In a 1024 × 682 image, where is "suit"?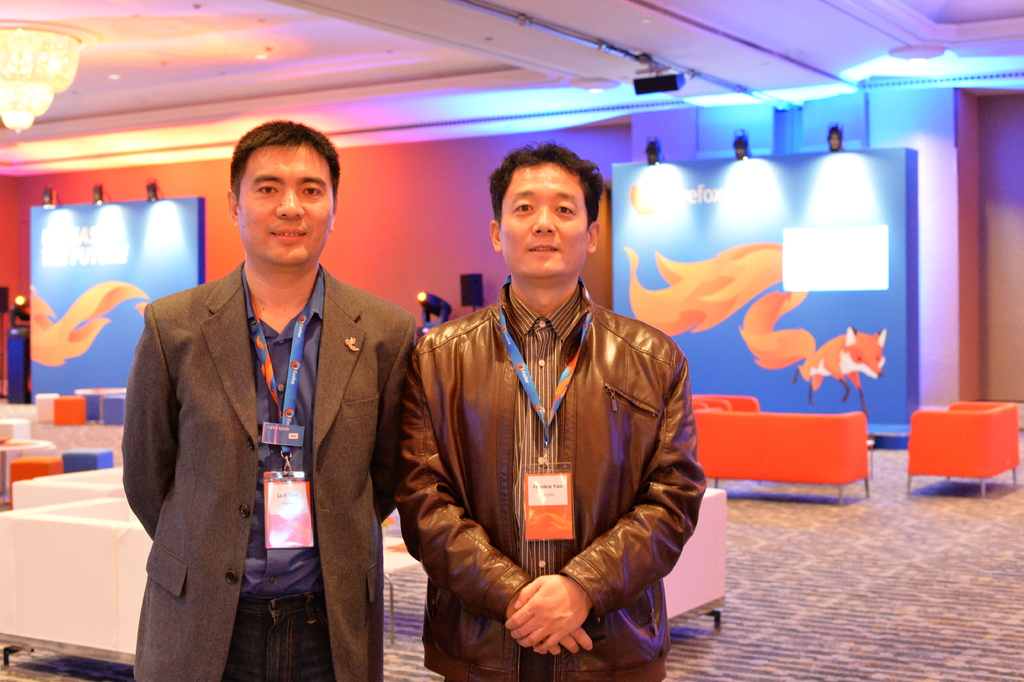
116:167:411:661.
